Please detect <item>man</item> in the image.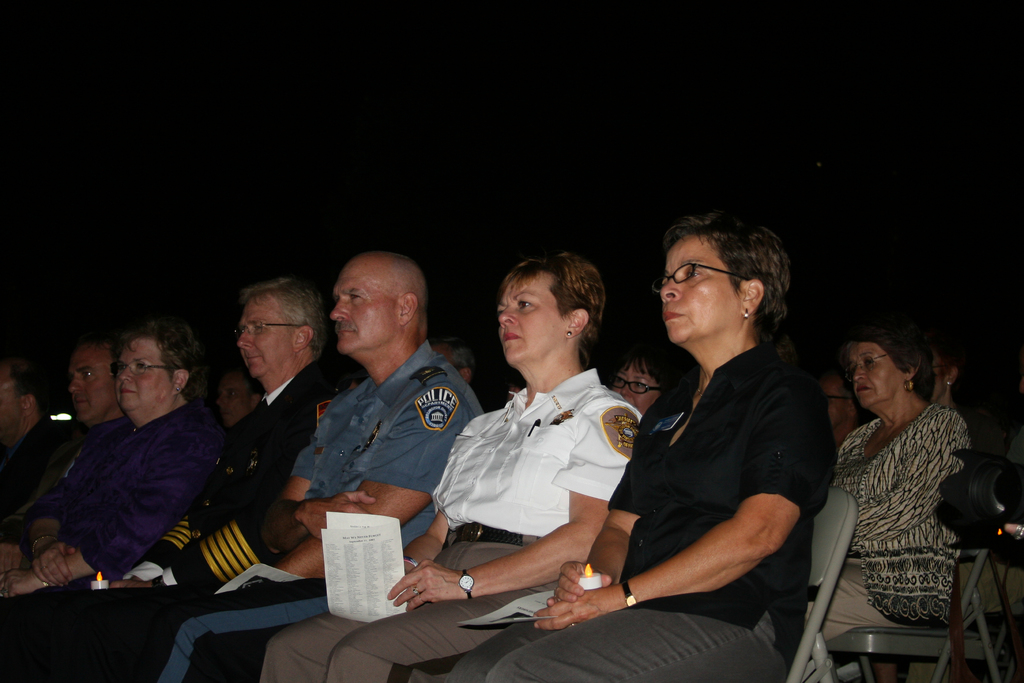
<bbox>211, 368, 264, 434</bbox>.
